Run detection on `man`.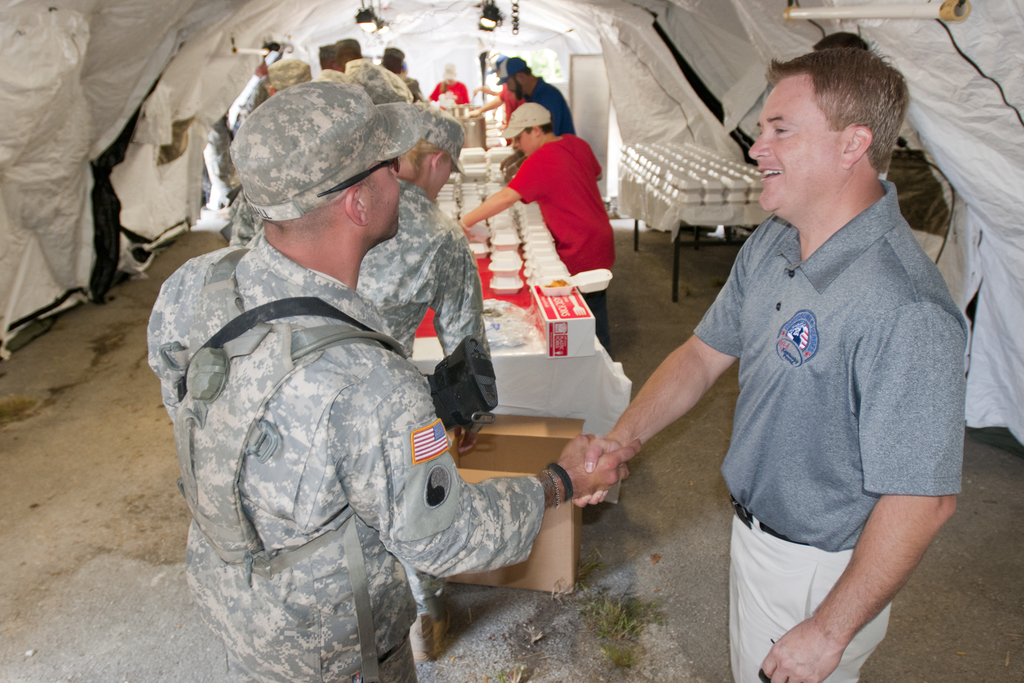
Result: 352/113/507/657.
